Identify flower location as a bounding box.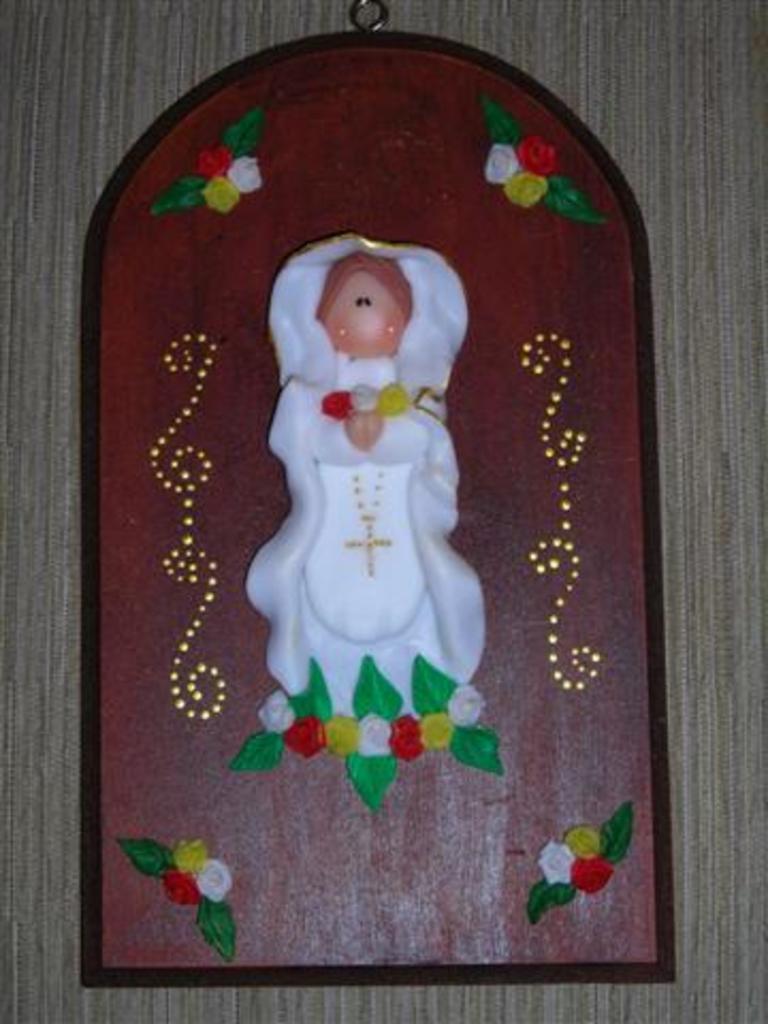
bbox=(228, 154, 265, 194).
